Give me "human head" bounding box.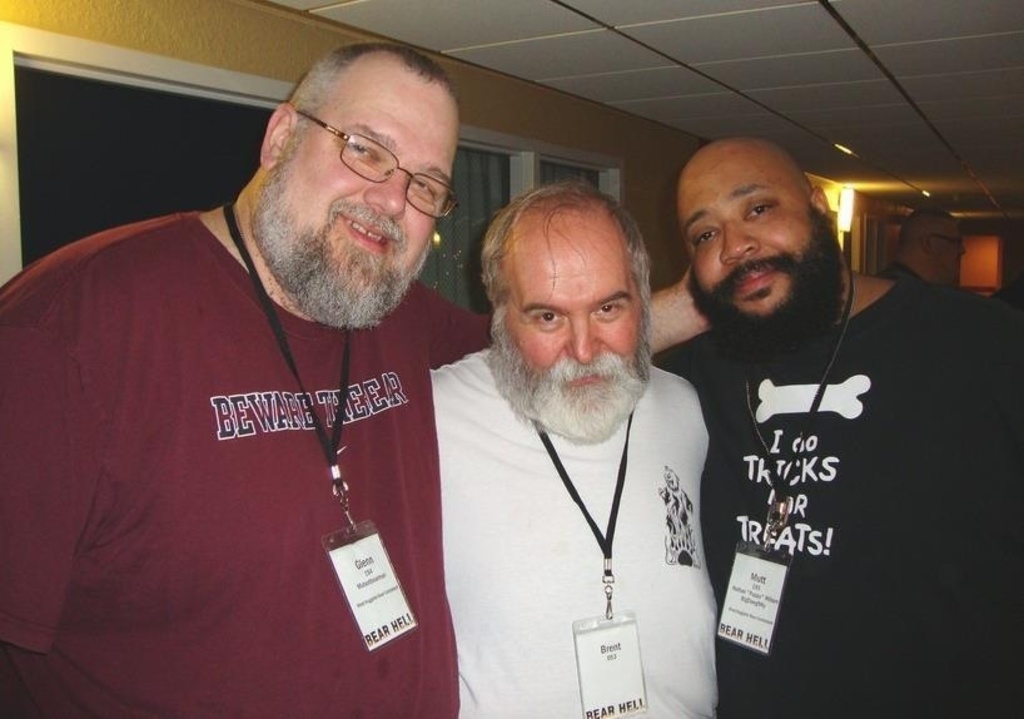
x1=250, y1=45, x2=461, y2=327.
